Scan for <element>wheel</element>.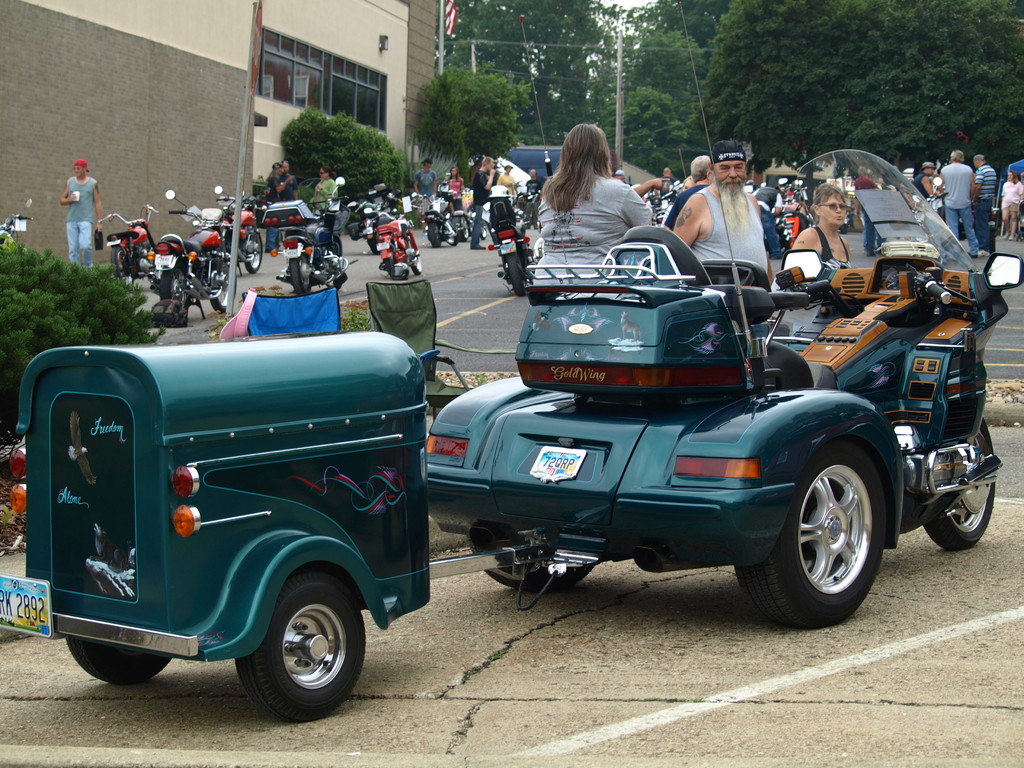
Scan result: x1=452 y1=216 x2=470 y2=240.
